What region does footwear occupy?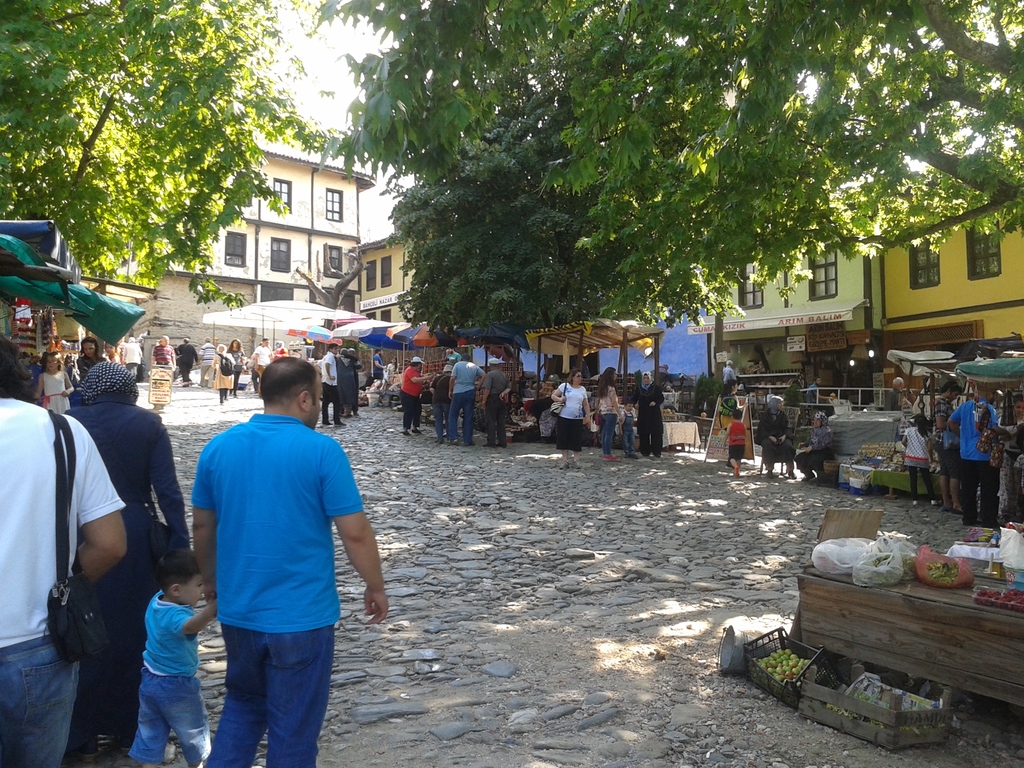
rect(928, 497, 941, 506).
